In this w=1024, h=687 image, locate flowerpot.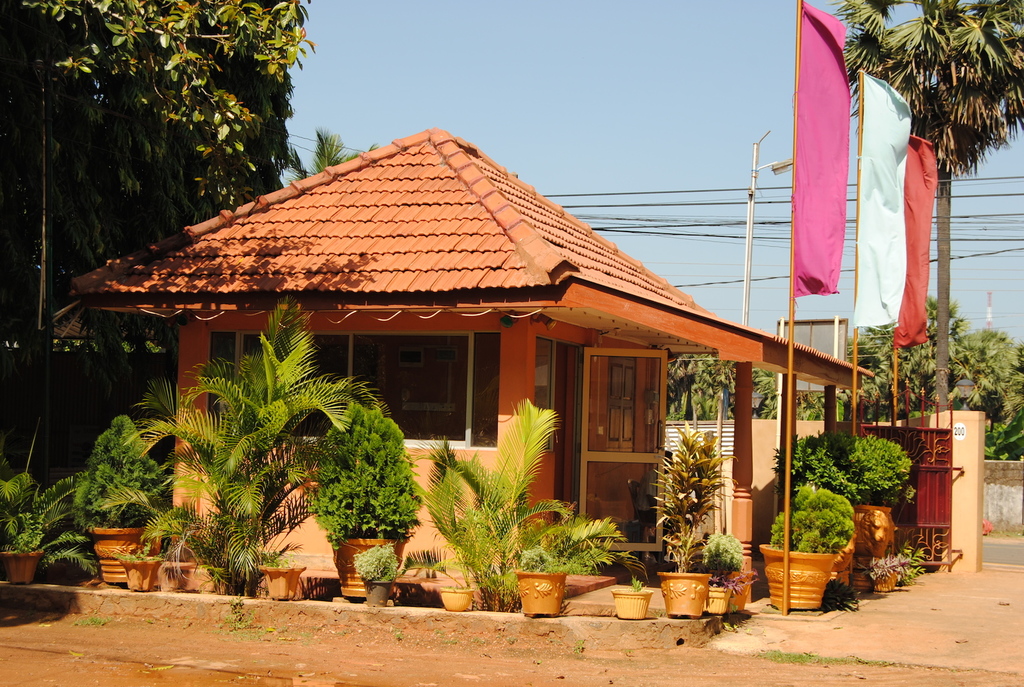
Bounding box: (364, 582, 392, 608).
